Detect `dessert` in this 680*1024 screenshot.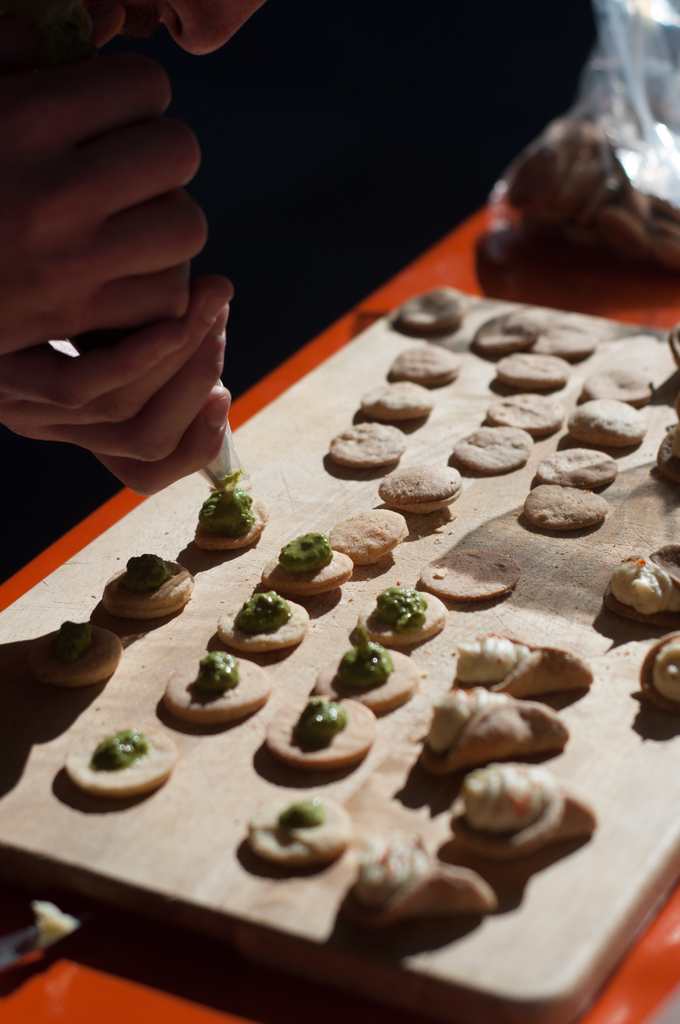
Detection: (x1=385, y1=332, x2=458, y2=372).
